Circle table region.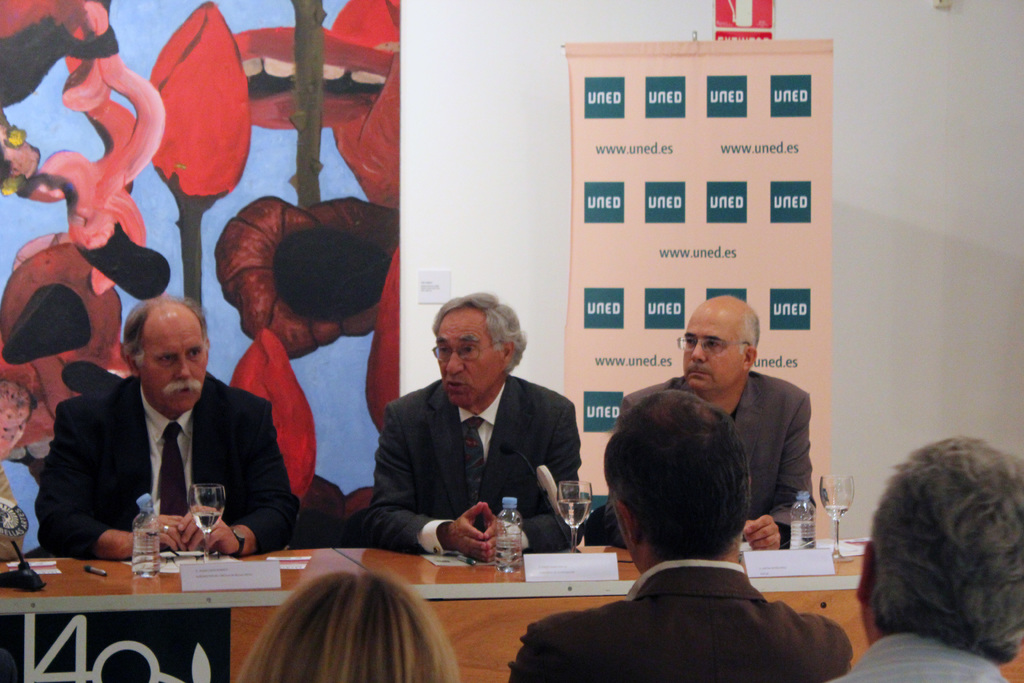
Region: l=0, t=534, r=305, b=677.
